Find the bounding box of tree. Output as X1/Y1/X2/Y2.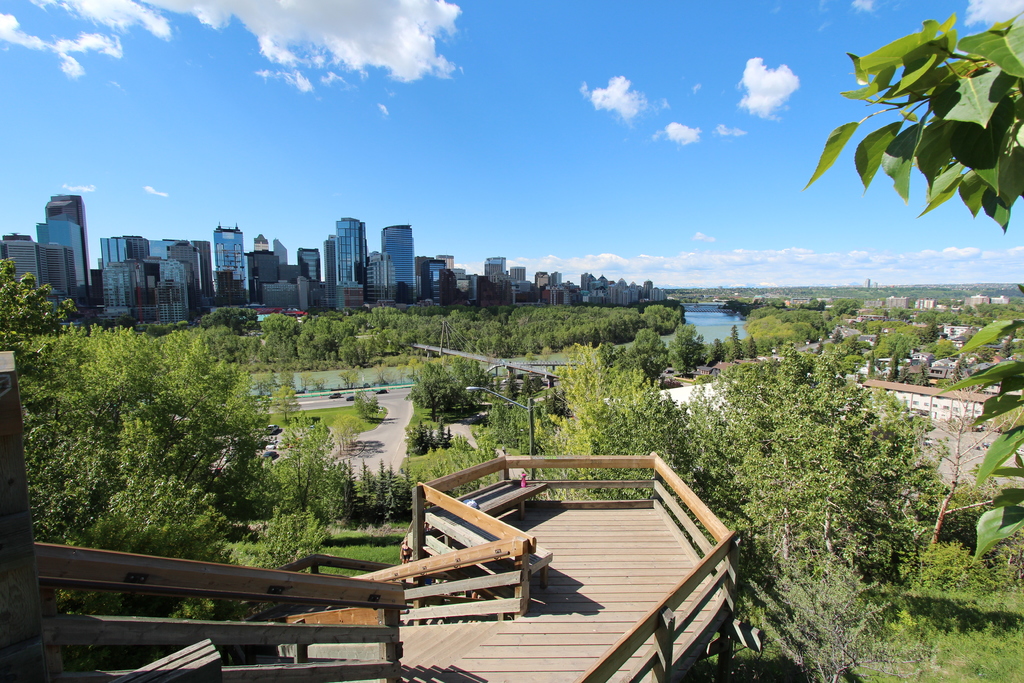
444/309/471/350.
